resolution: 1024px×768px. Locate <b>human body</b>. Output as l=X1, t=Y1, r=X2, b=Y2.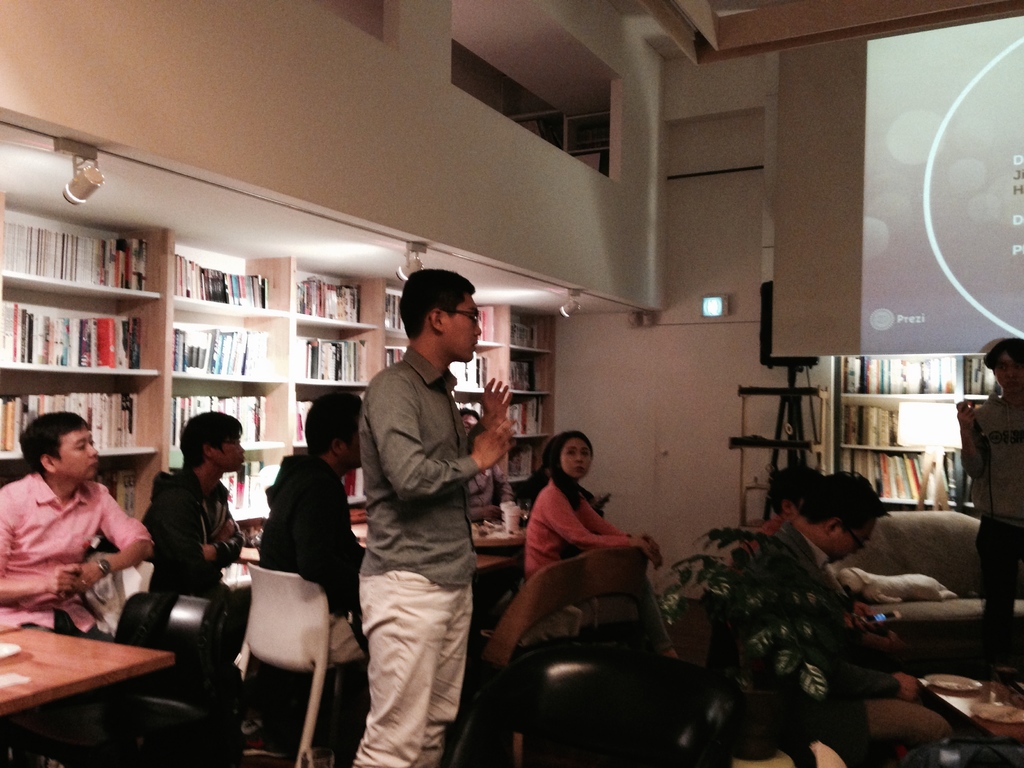
l=369, t=337, r=514, b=767.
